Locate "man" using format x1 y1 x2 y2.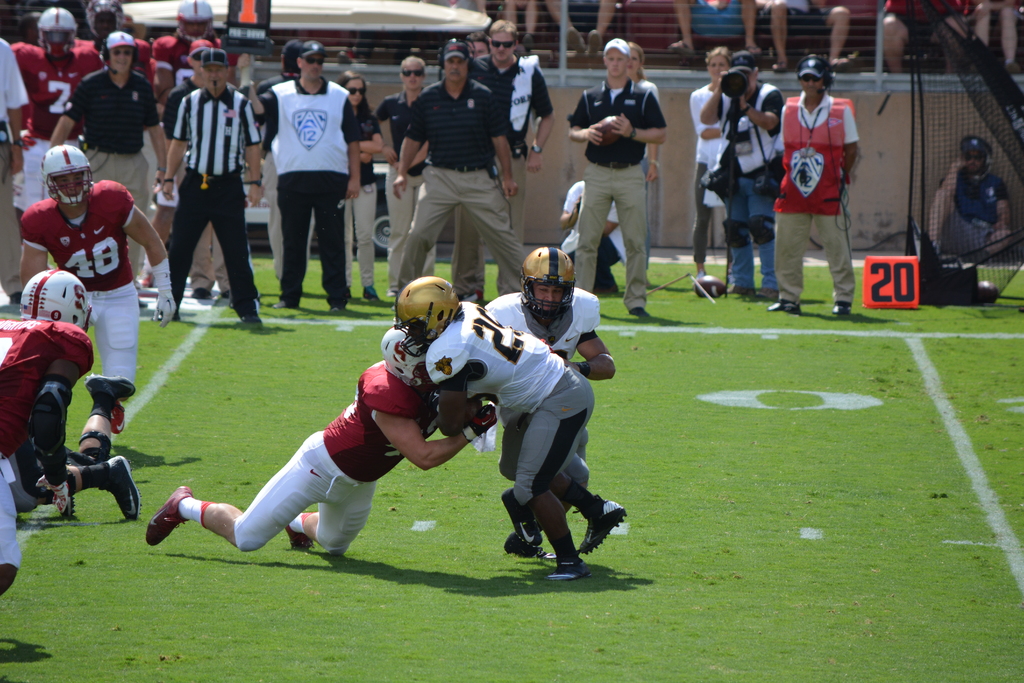
0 261 99 600.
